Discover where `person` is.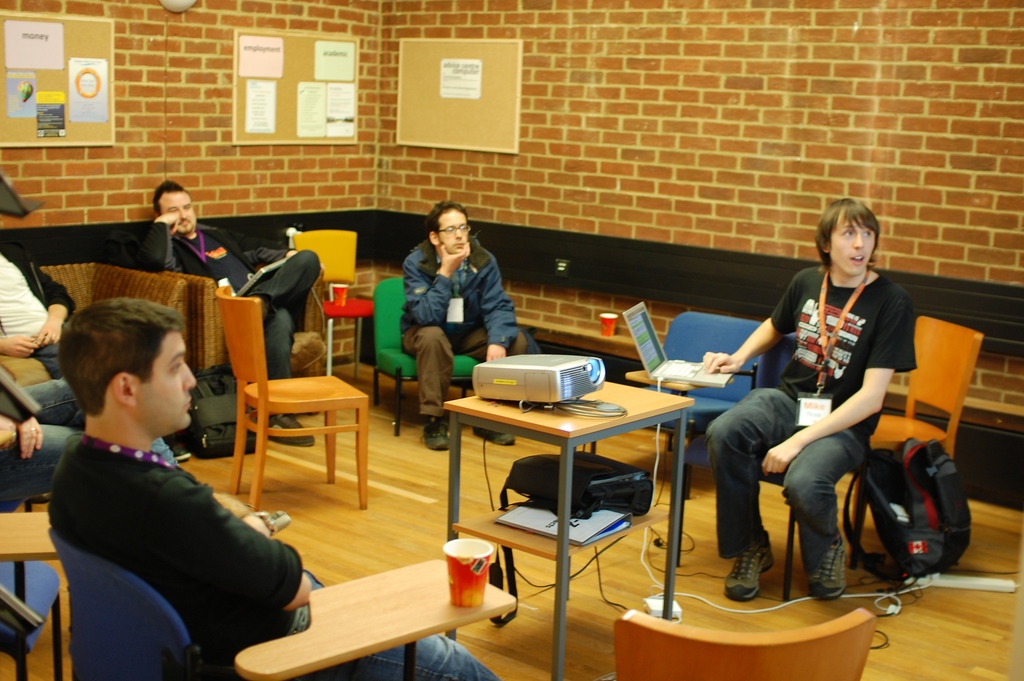
Discovered at region(398, 198, 524, 455).
